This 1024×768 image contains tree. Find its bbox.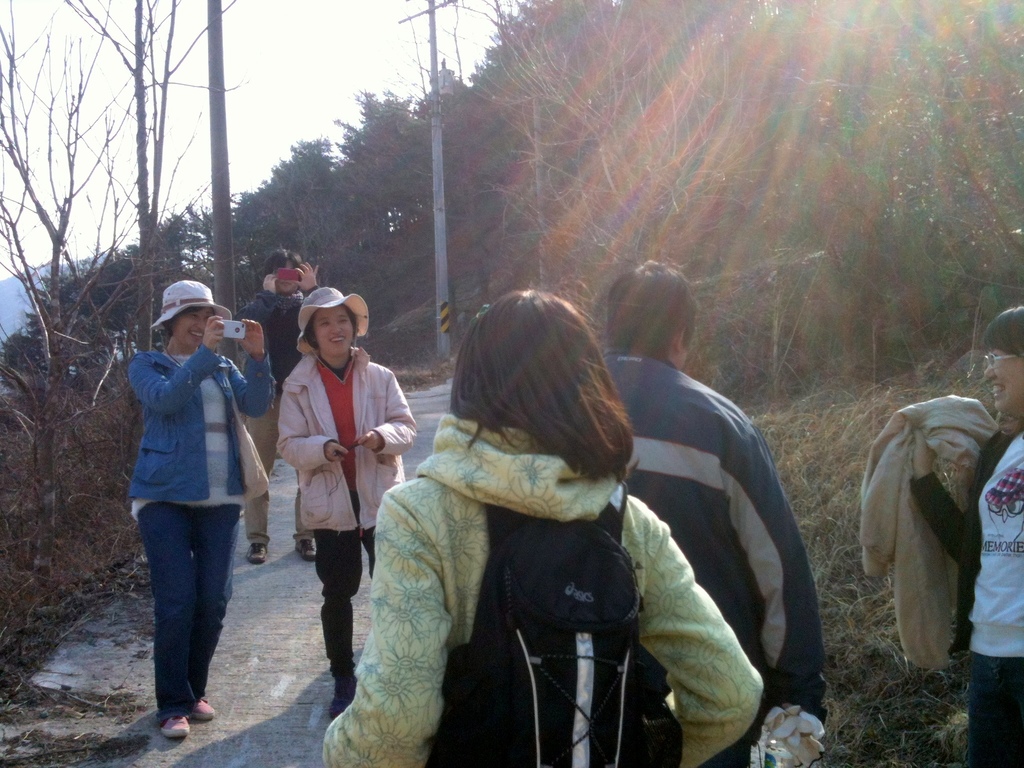
<region>0, 0, 234, 598</region>.
